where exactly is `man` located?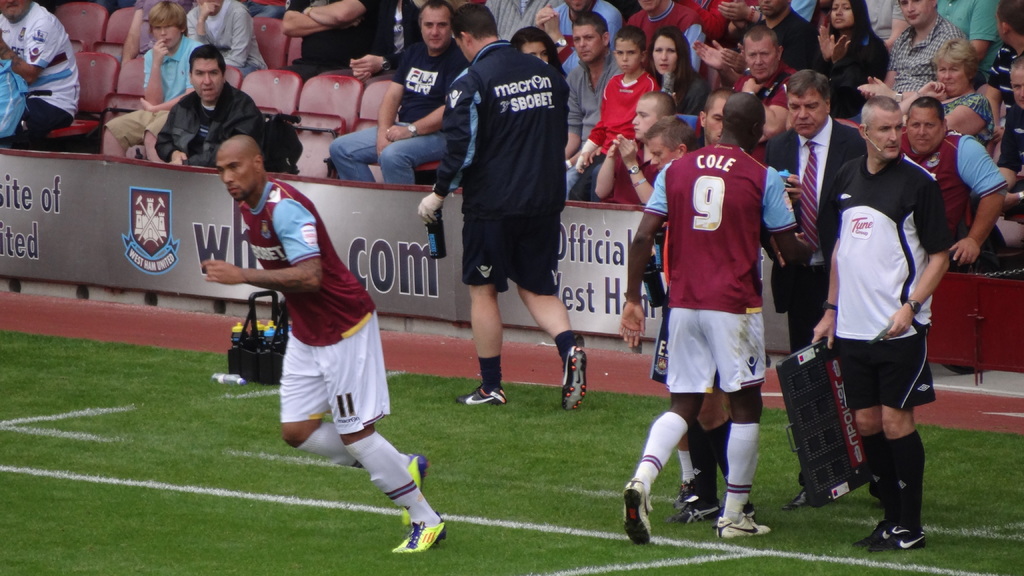
Its bounding box is <bbox>936, 0, 991, 81</bbox>.
